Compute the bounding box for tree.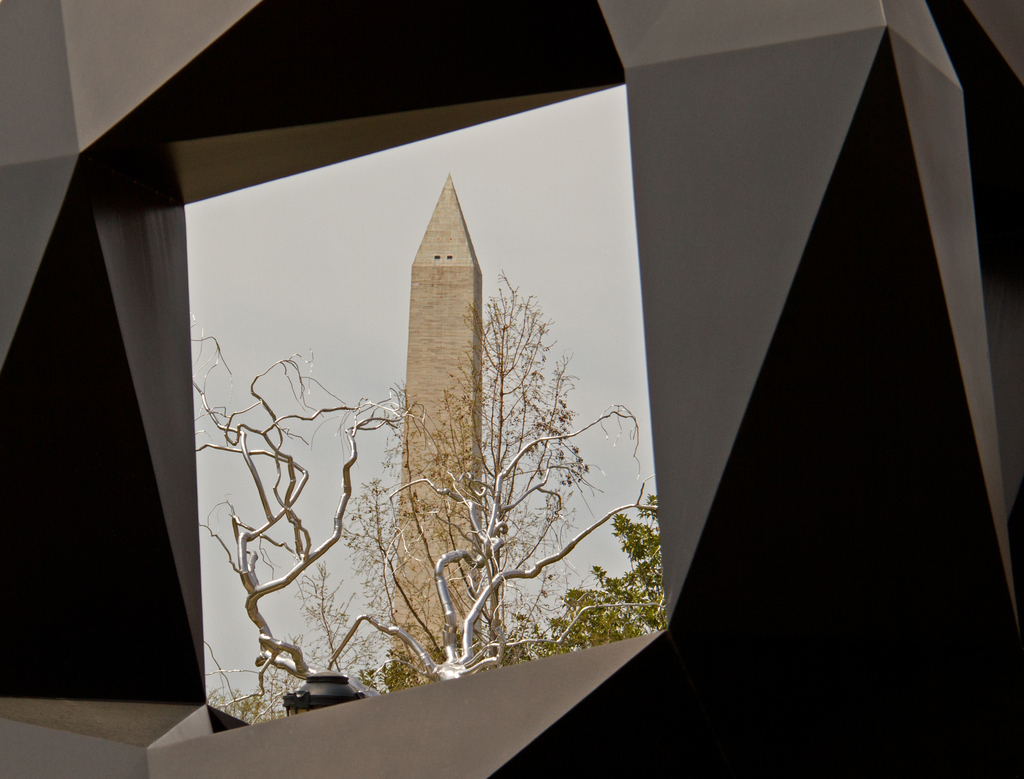
detection(190, 340, 659, 708).
